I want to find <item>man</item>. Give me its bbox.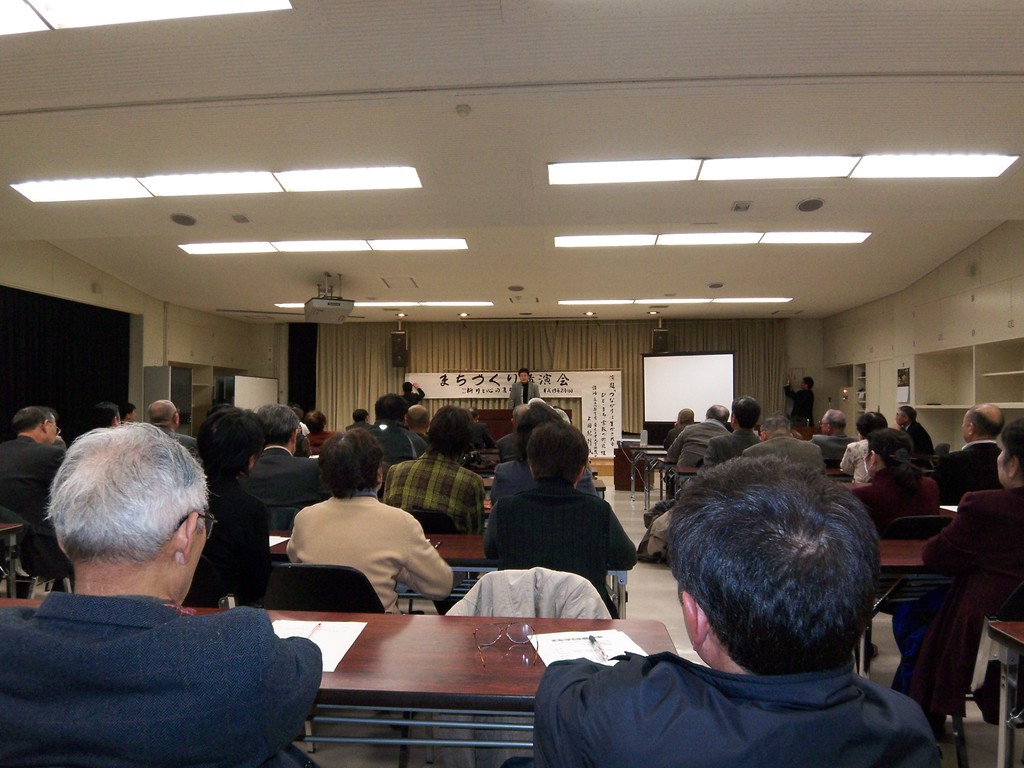
l=489, t=413, r=599, b=501.
